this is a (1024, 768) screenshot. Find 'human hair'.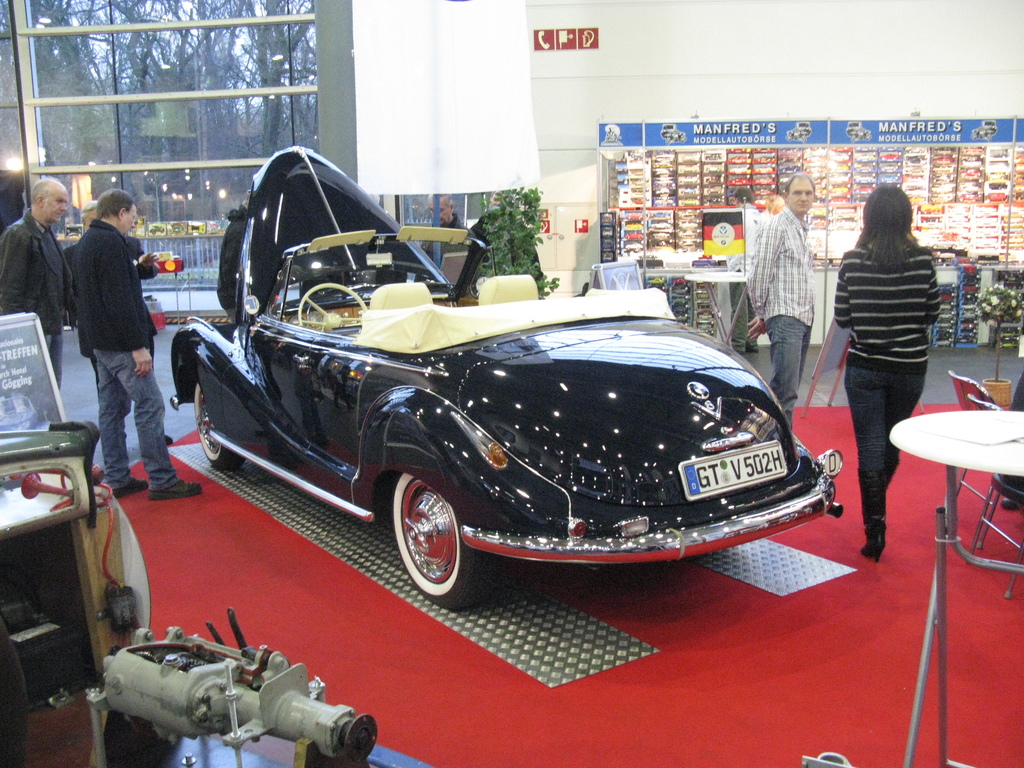
Bounding box: x1=781 y1=172 x2=819 y2=200.
